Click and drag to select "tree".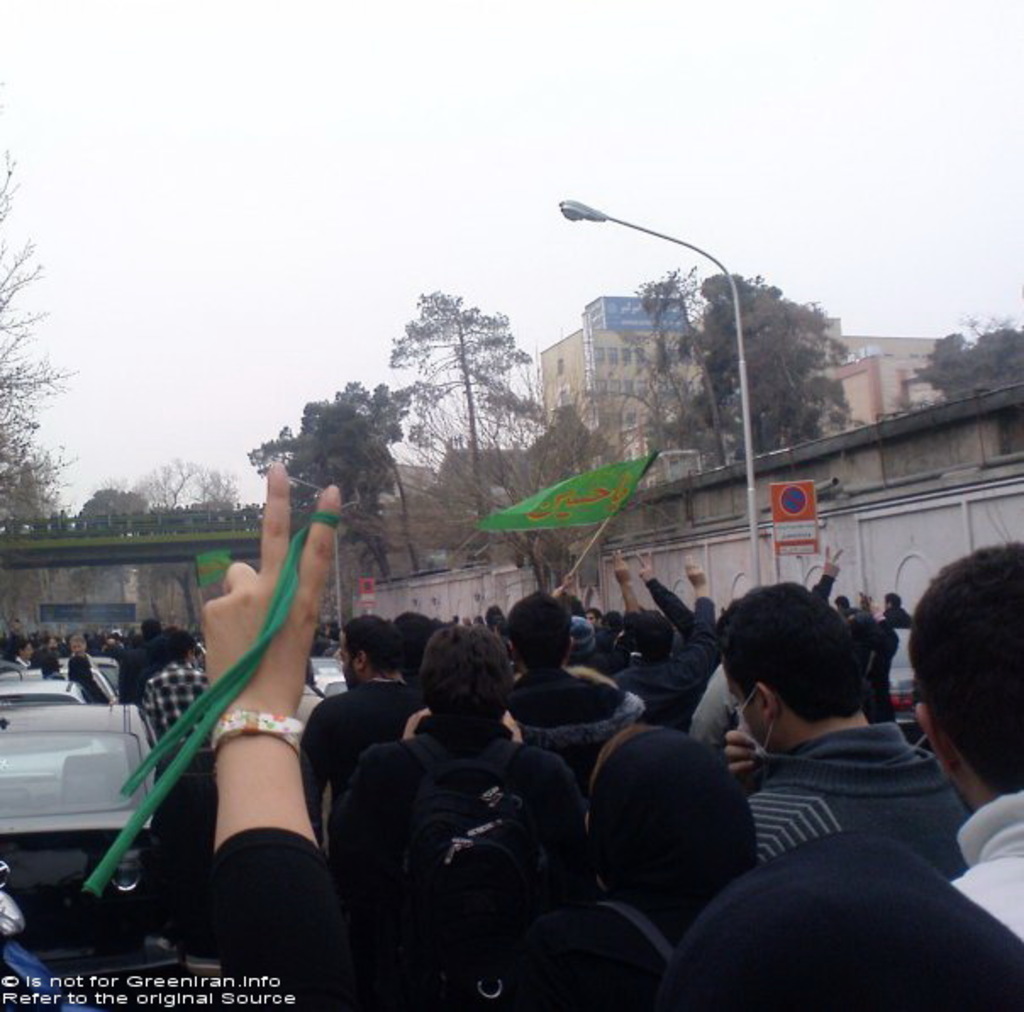
Selection: l=117, t=454, r=190, b=512.
